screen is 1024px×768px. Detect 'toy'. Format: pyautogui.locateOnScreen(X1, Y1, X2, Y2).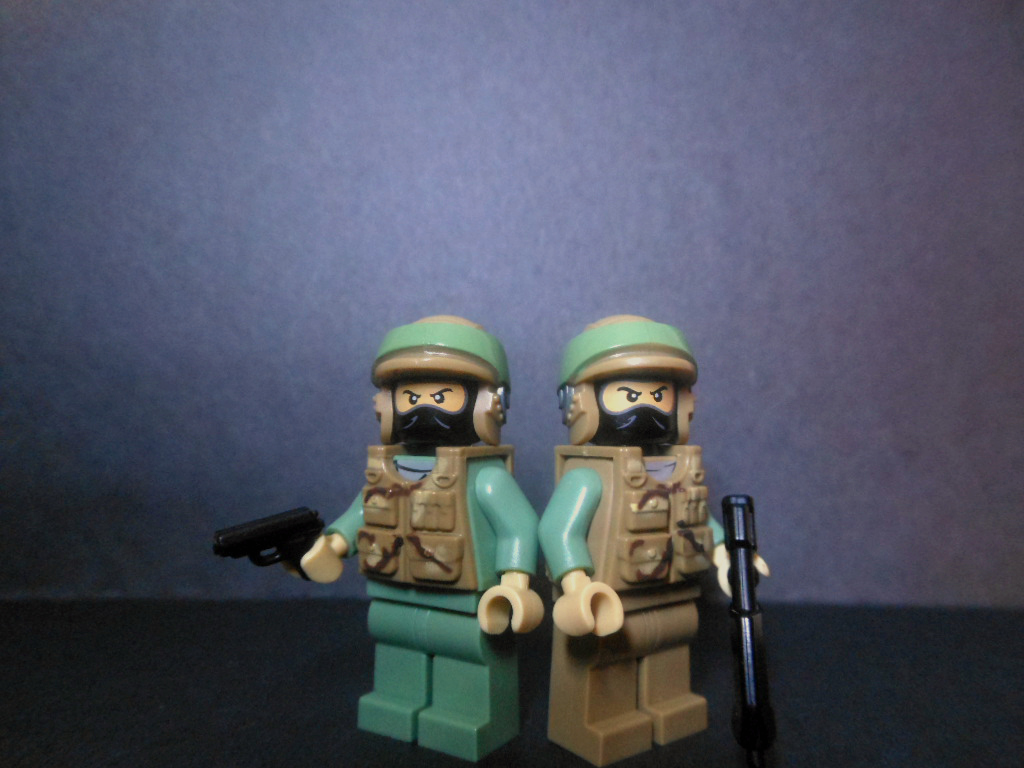
pyautogui.locateOnScreen(722, 494, 773, 754).
